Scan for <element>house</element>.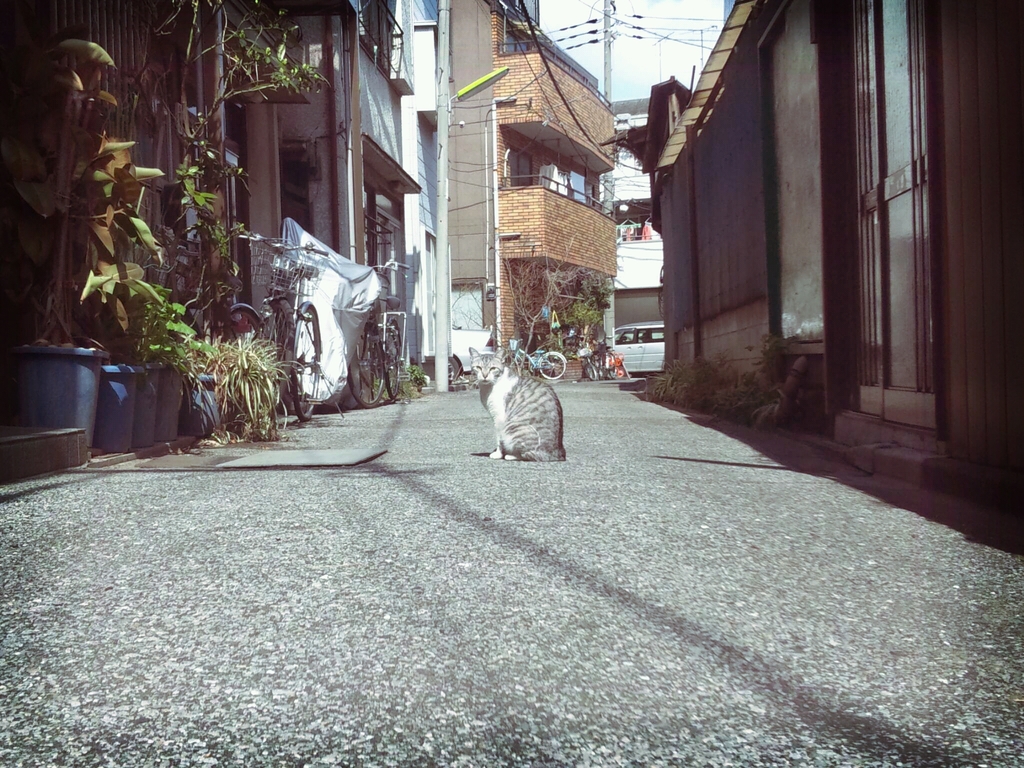
Scan result: 335/0/424/378.
